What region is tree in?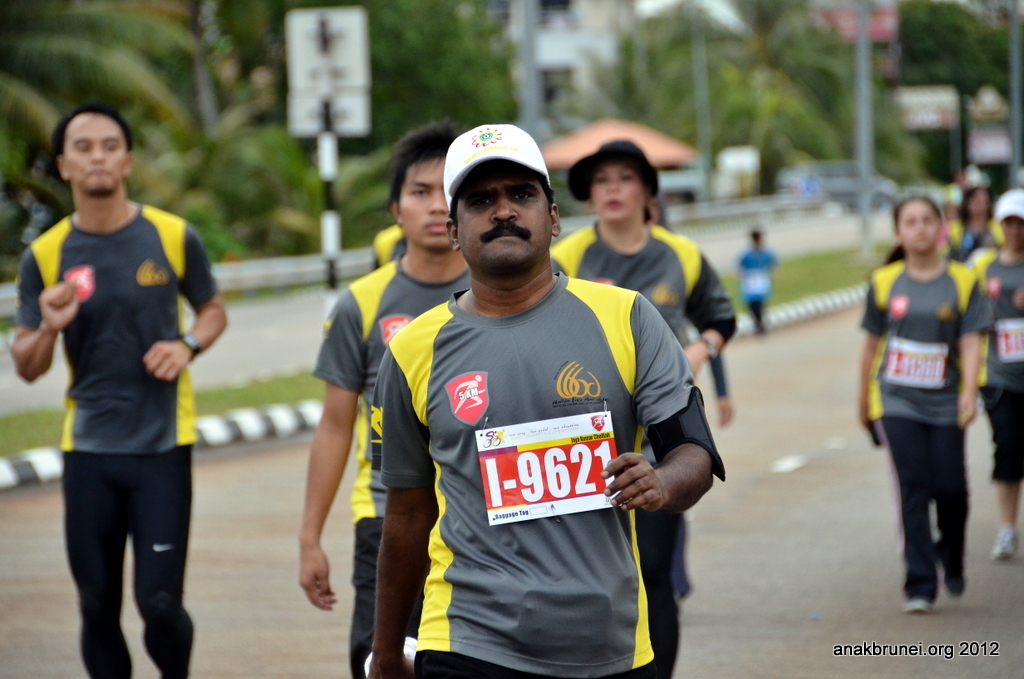
{"x1": 0, "y1": 0, "x2": 195, "y2": 302}.
